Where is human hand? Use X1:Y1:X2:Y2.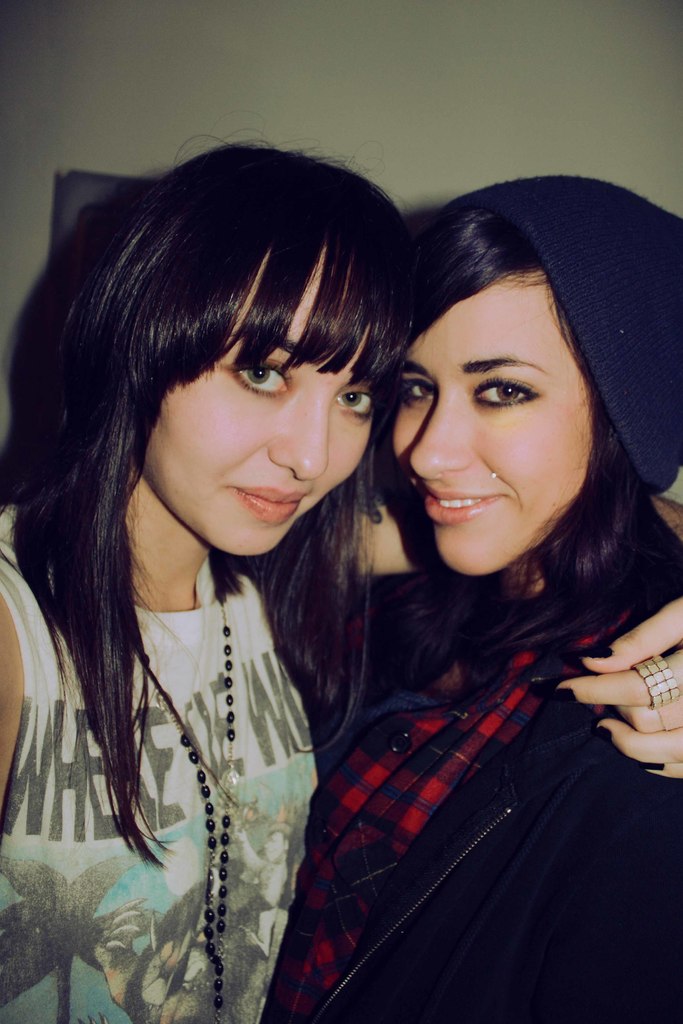
557:631:674:755.
